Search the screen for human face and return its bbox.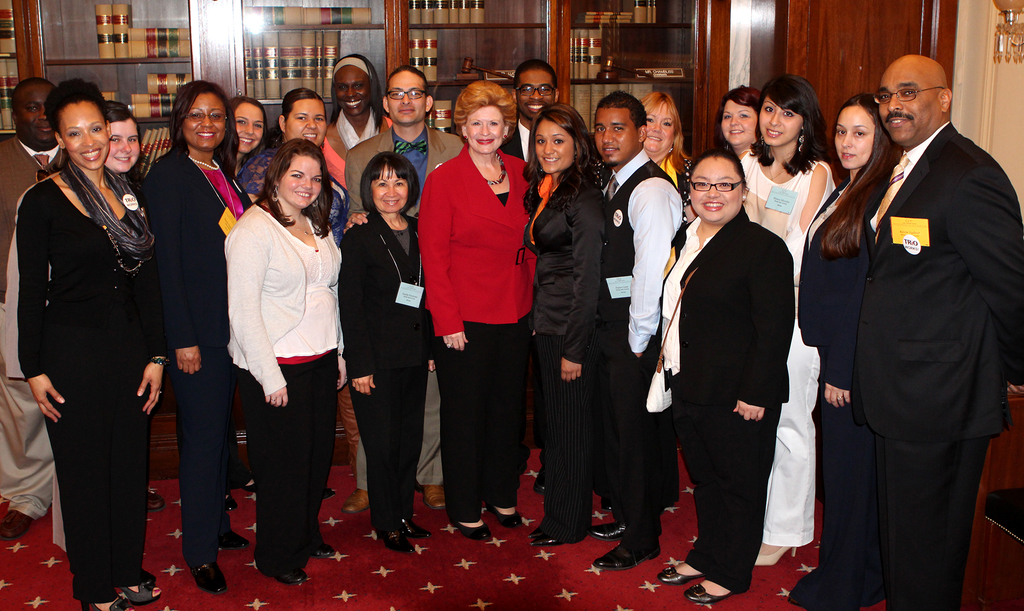
Found: BBox(333, 67, 369, 116).
